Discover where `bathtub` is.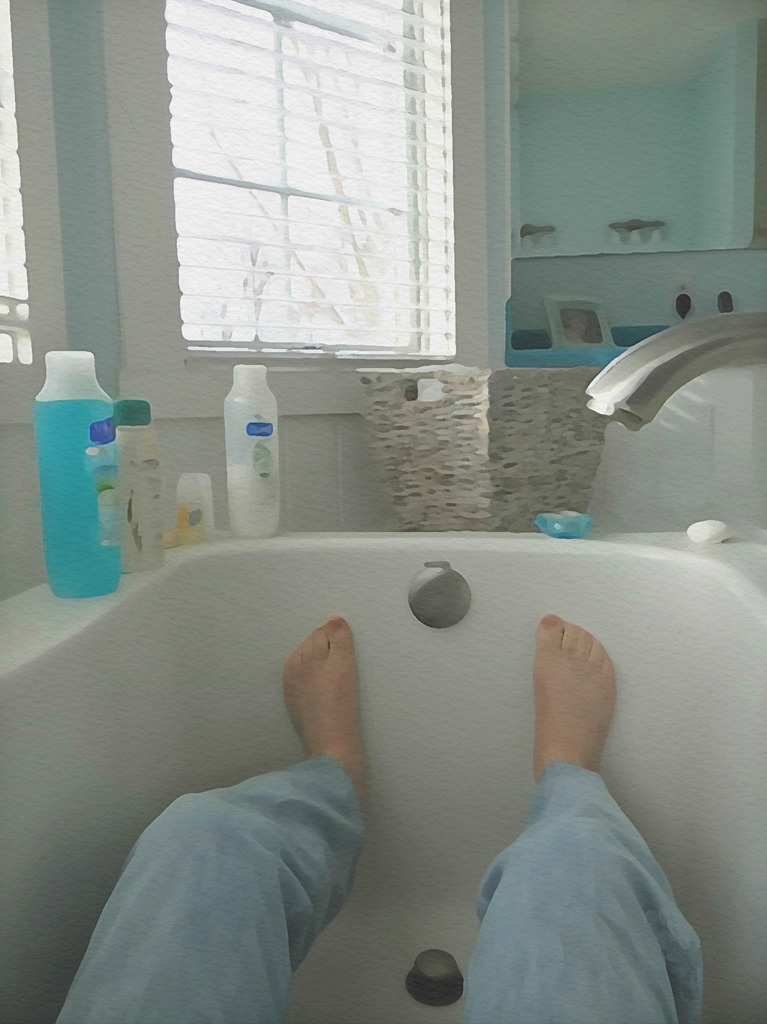
Discovered at 0:309:766:1023.
